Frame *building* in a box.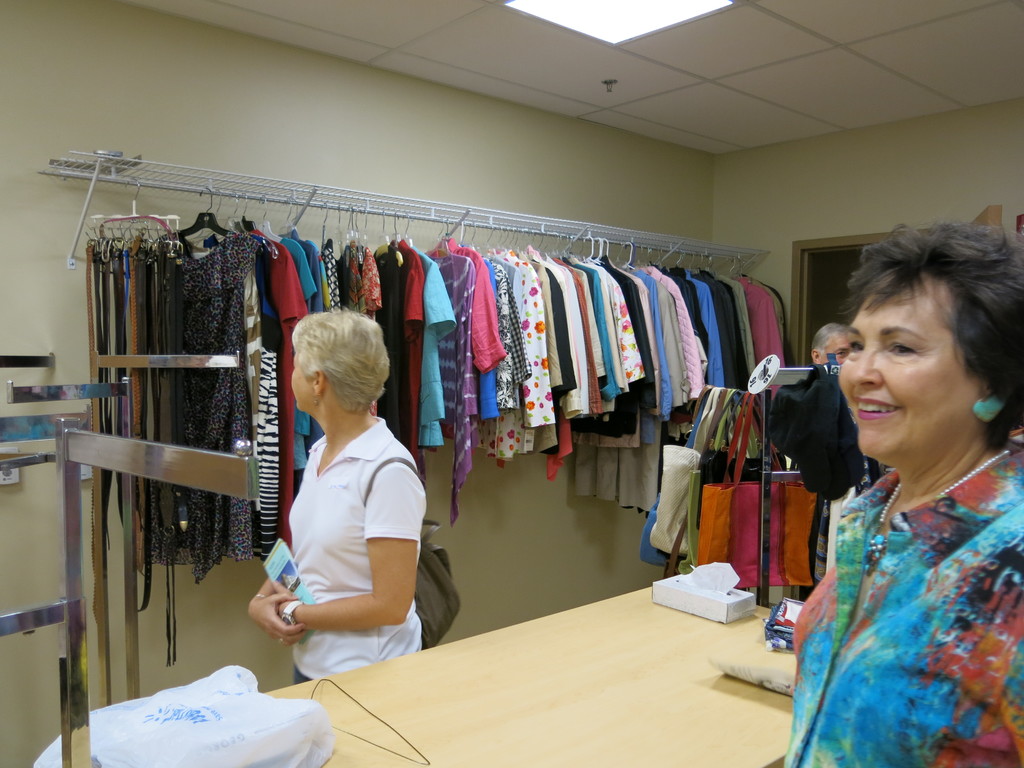
1, 0, 1023, 767.
